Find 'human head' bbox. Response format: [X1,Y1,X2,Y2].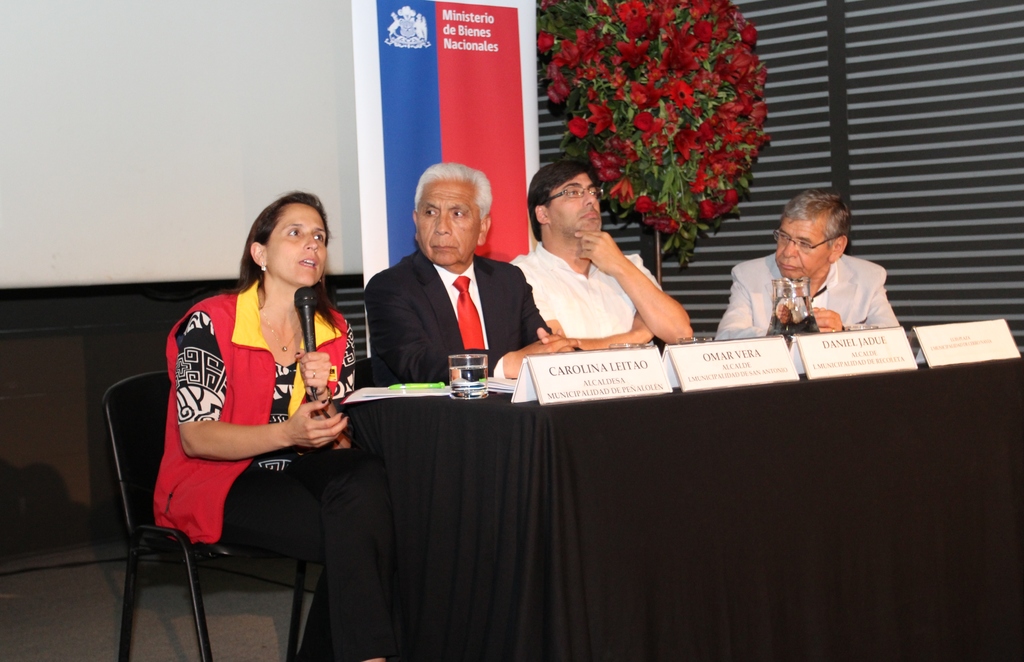
[221,179,333,296].
